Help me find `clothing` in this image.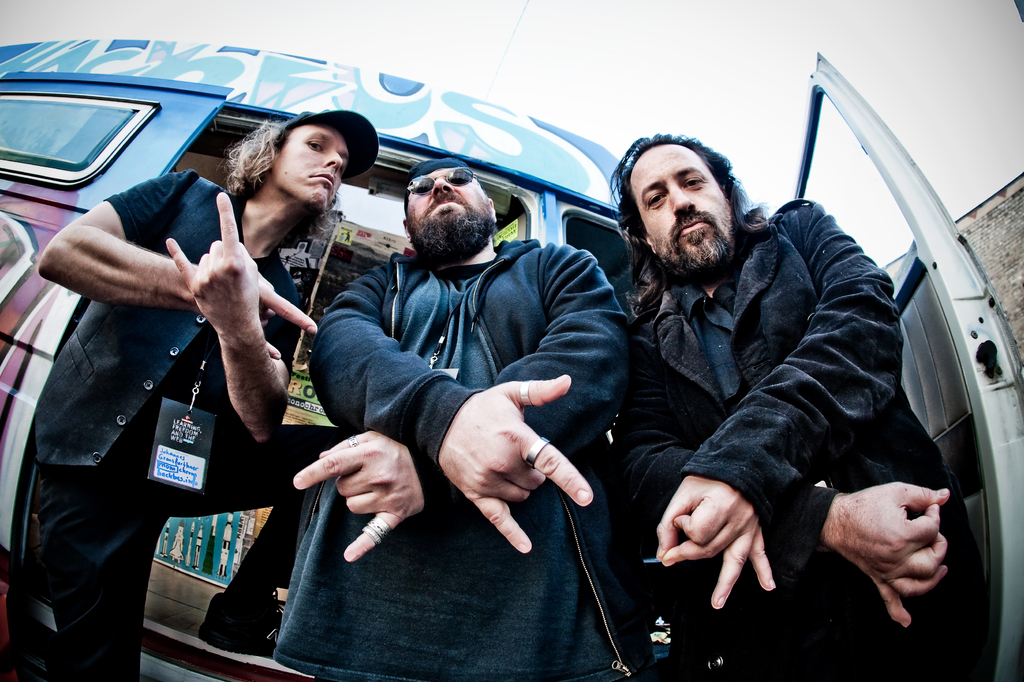
Found it: left=33, top=136, right=324, bottom=646.
